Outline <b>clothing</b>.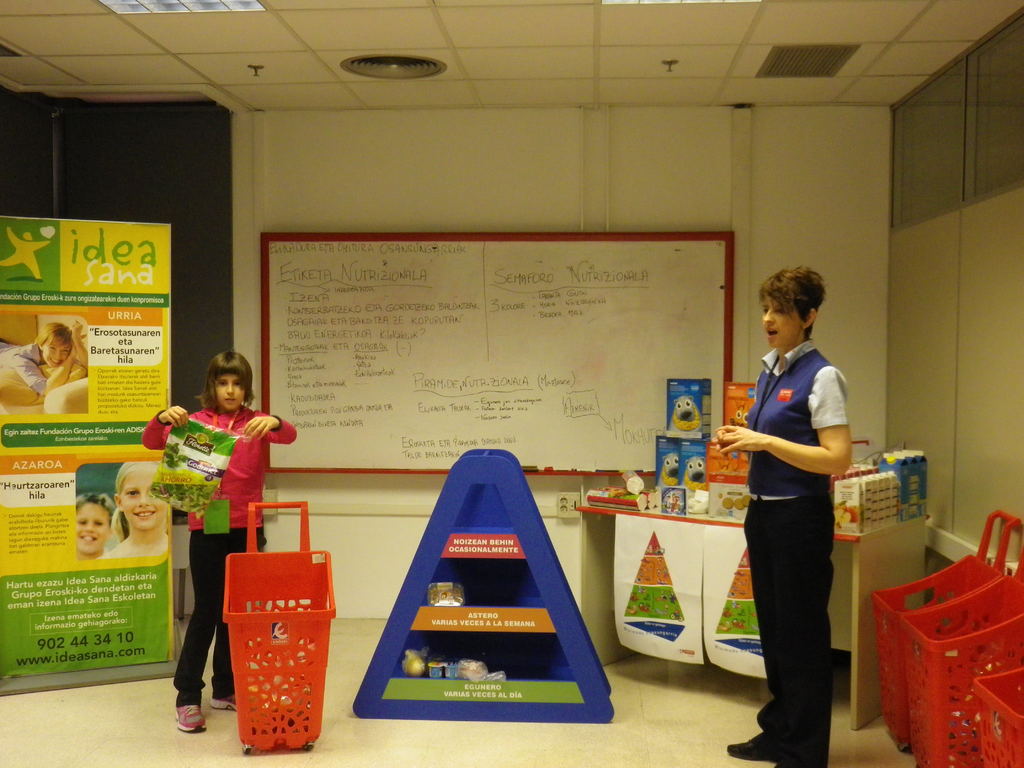
Outline: 140 402 300 697.
